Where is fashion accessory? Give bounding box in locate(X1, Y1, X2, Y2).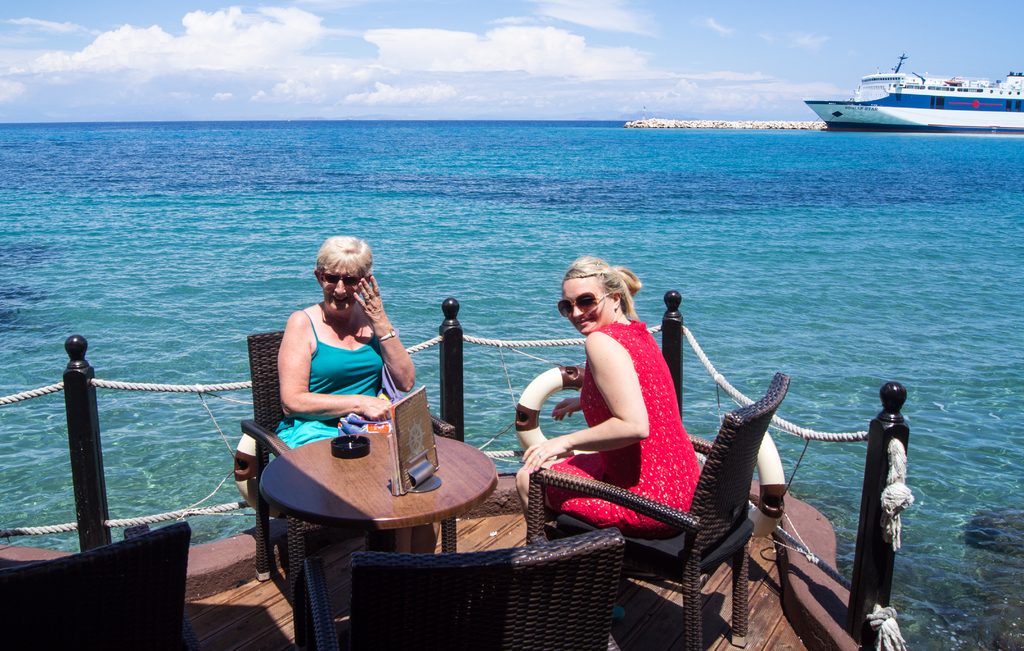
locate(378, 326, 395, 340).
